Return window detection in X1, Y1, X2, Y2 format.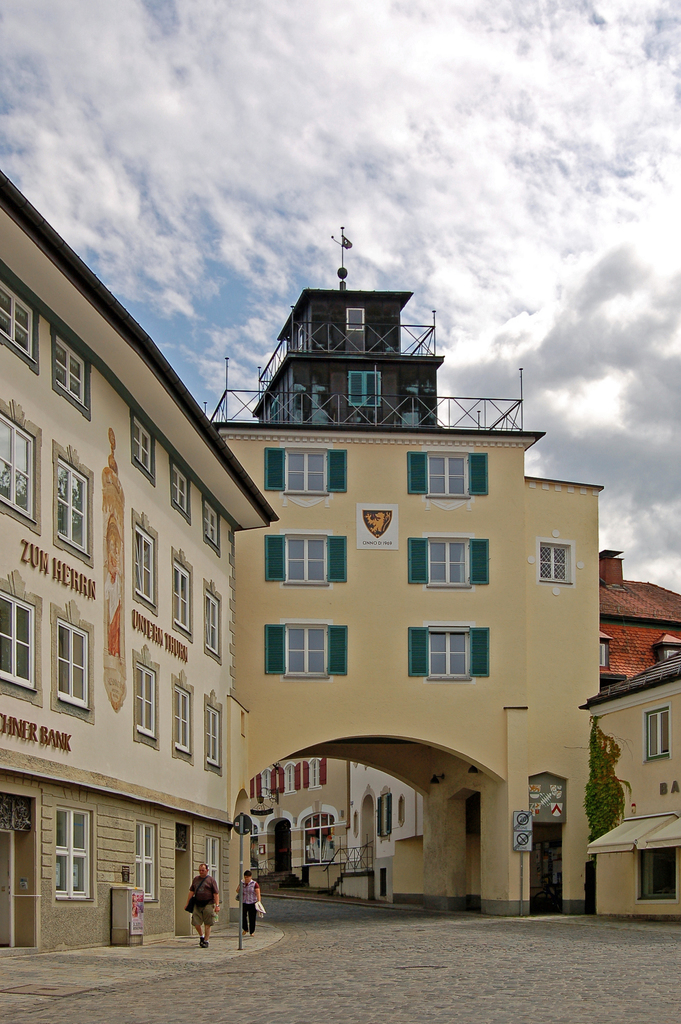
263, 618, 350, 679.
